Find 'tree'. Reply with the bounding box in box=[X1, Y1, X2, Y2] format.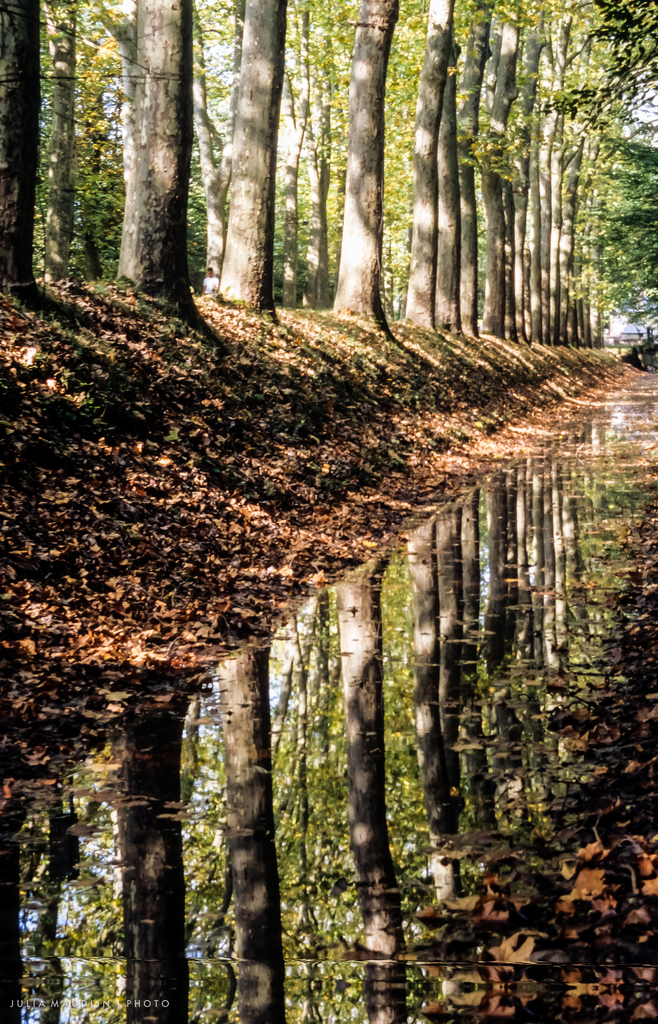
box=[224, 0, 300, 335].
